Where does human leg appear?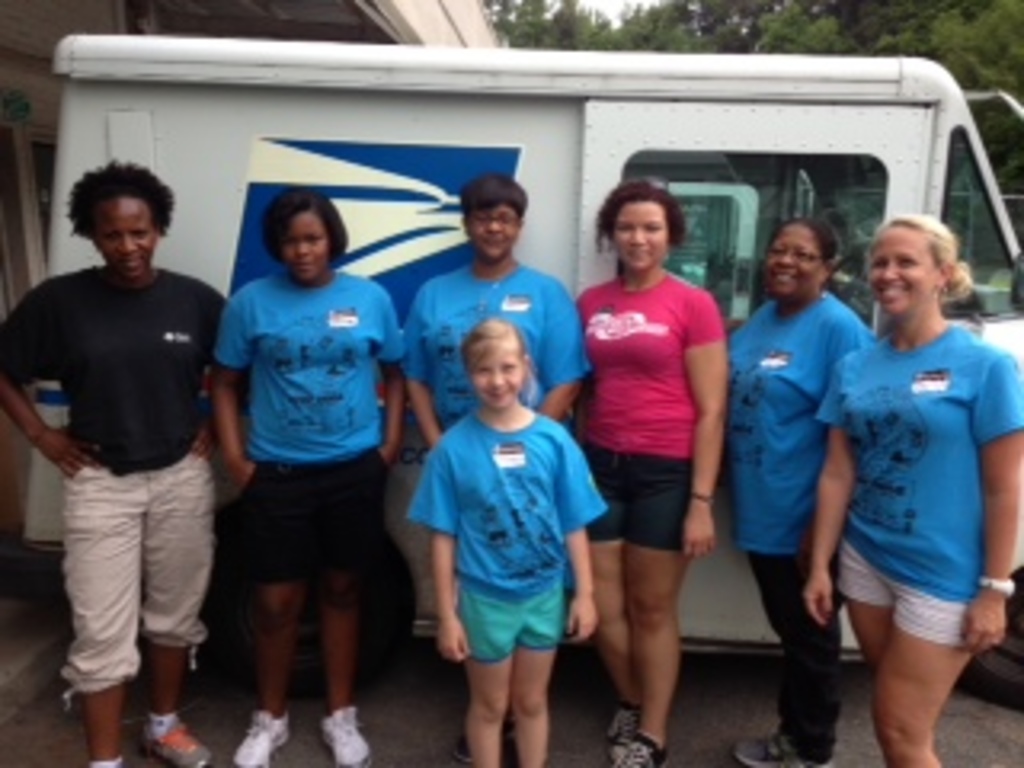
Appears at [x1=630, y1=502, x2=682, y2=765].
